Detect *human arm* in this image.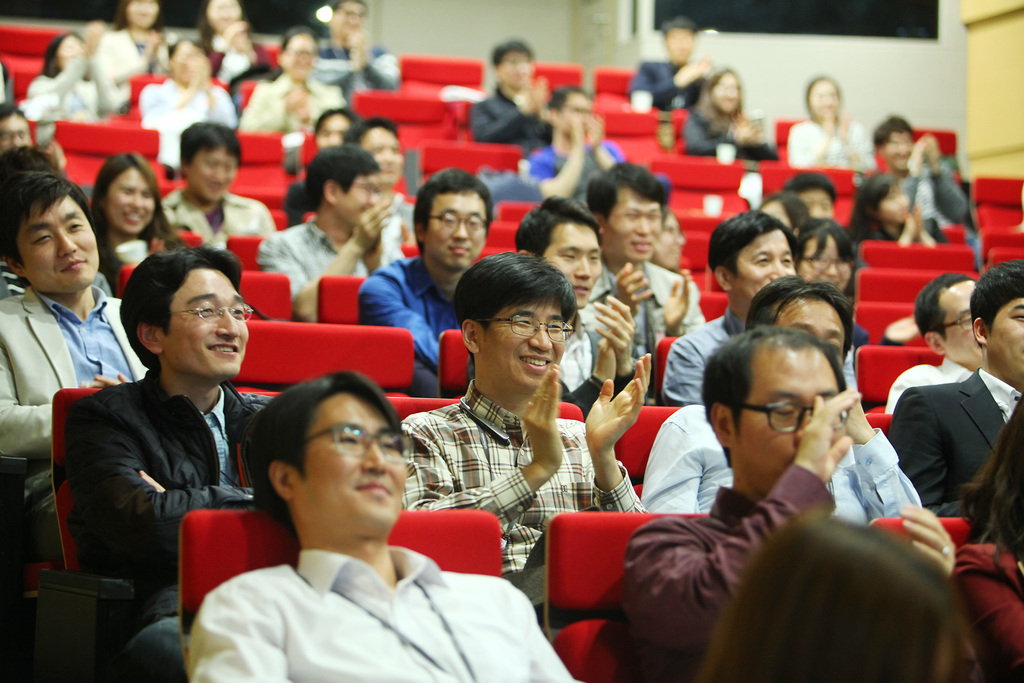
Detection: 56 399 227 534.
